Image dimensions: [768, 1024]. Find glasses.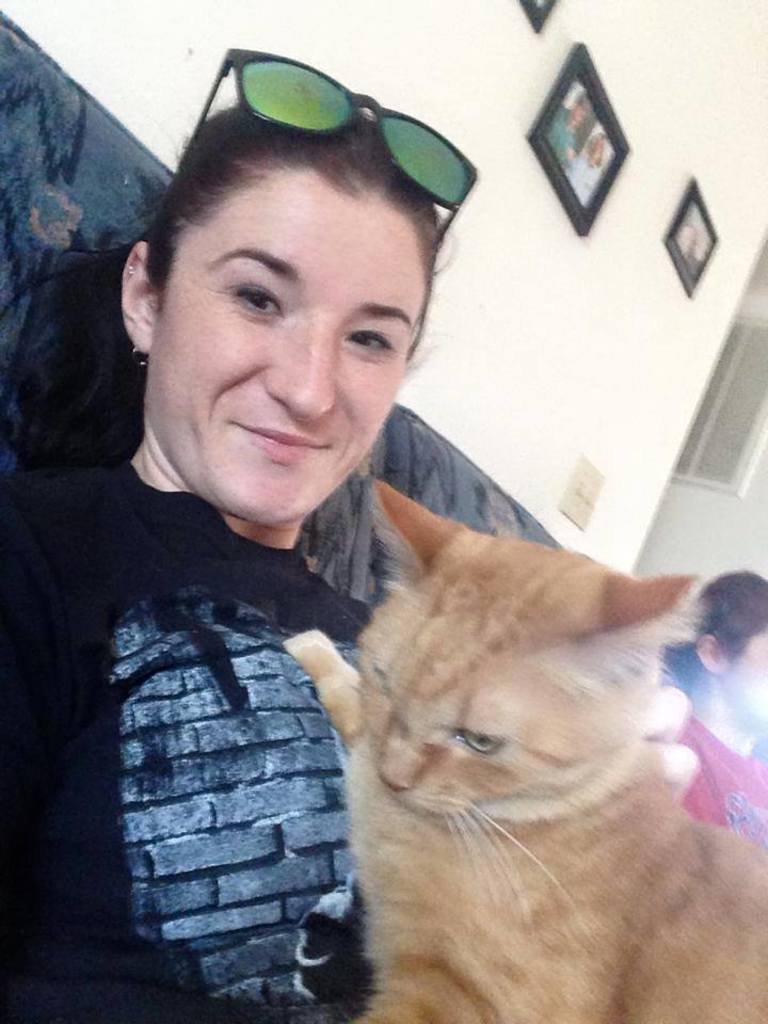
l=193, t=47, r=471, b=236.
